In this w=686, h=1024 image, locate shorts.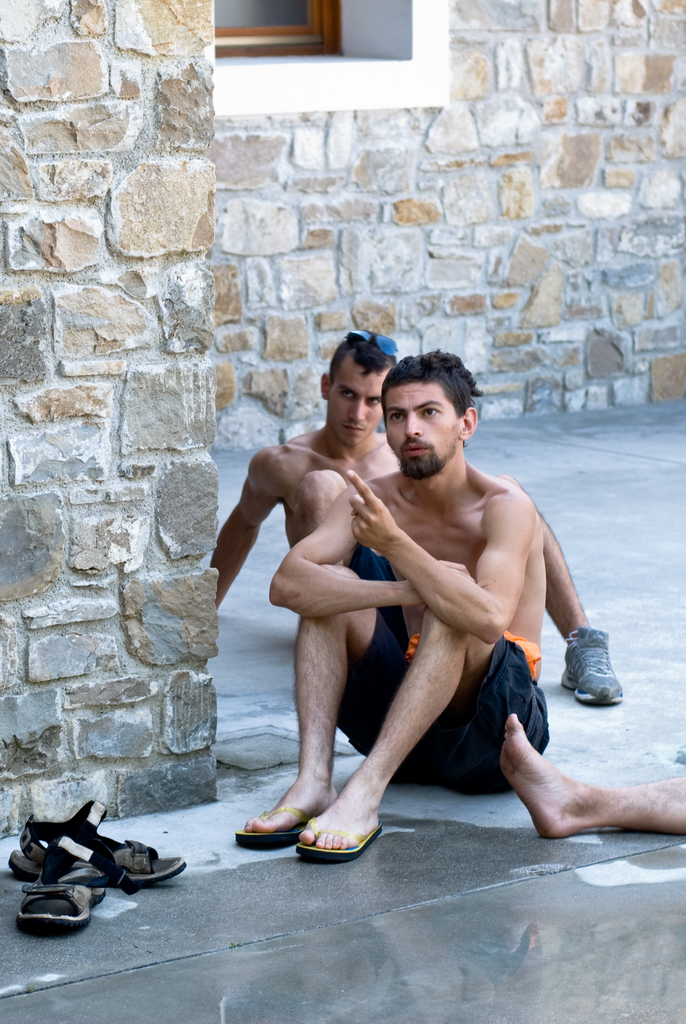
Bounding box: x1=349 y1=540 x2=398 y2=574.
